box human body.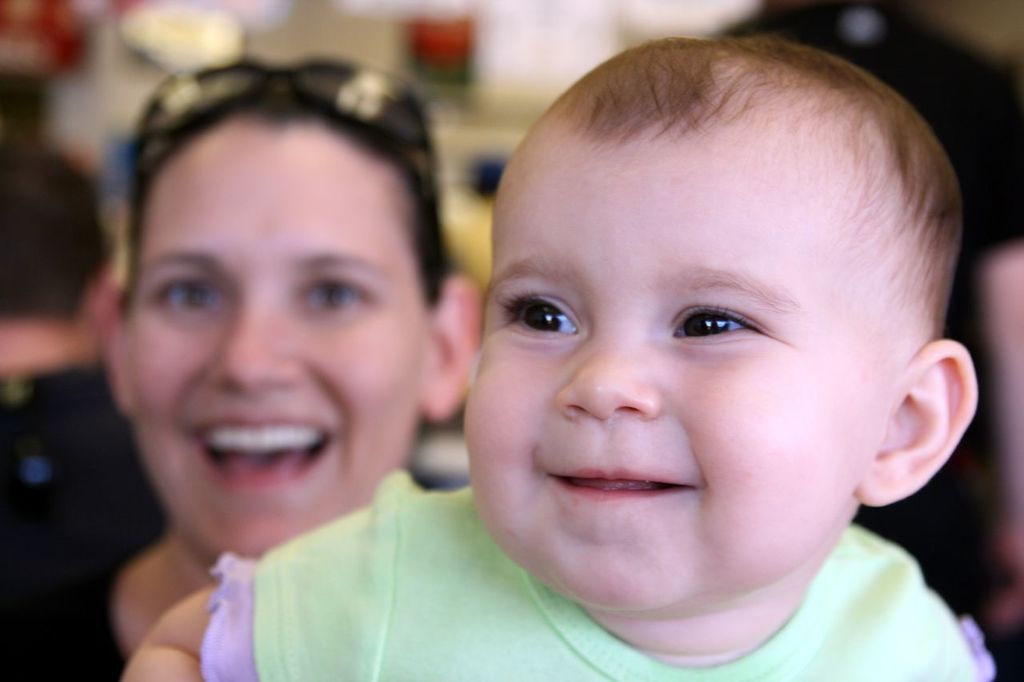
bbox(1, 44, 472, 681).
